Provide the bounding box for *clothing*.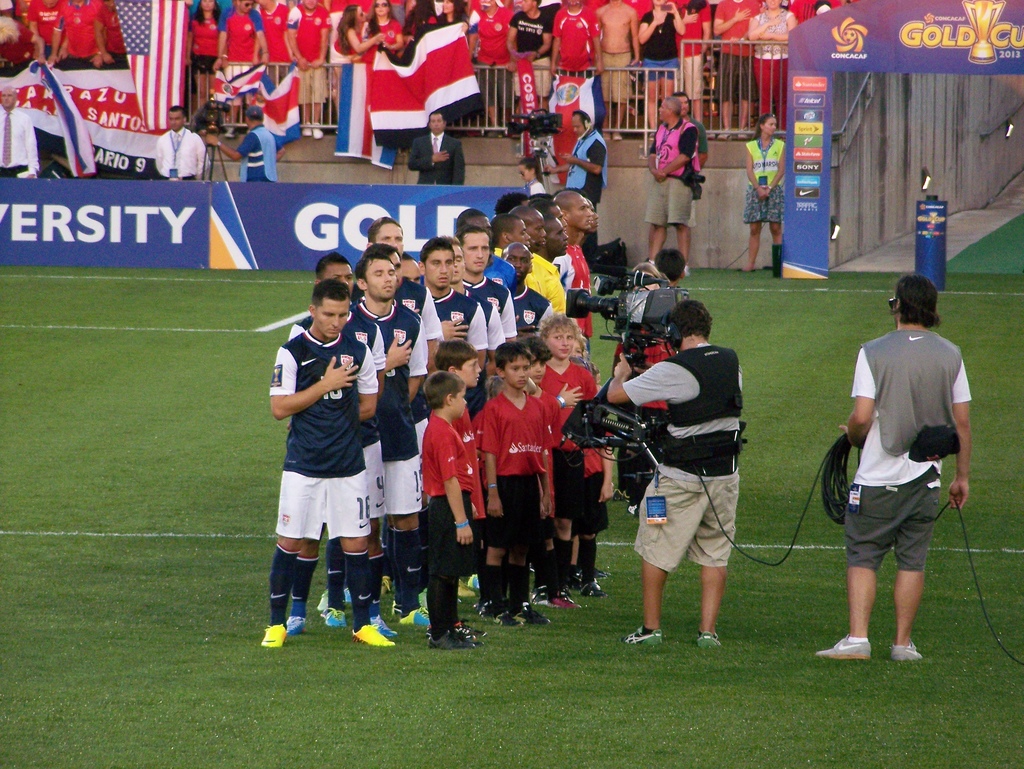
pyautogui.locateOnScreen(422, 416, 477, 640).
